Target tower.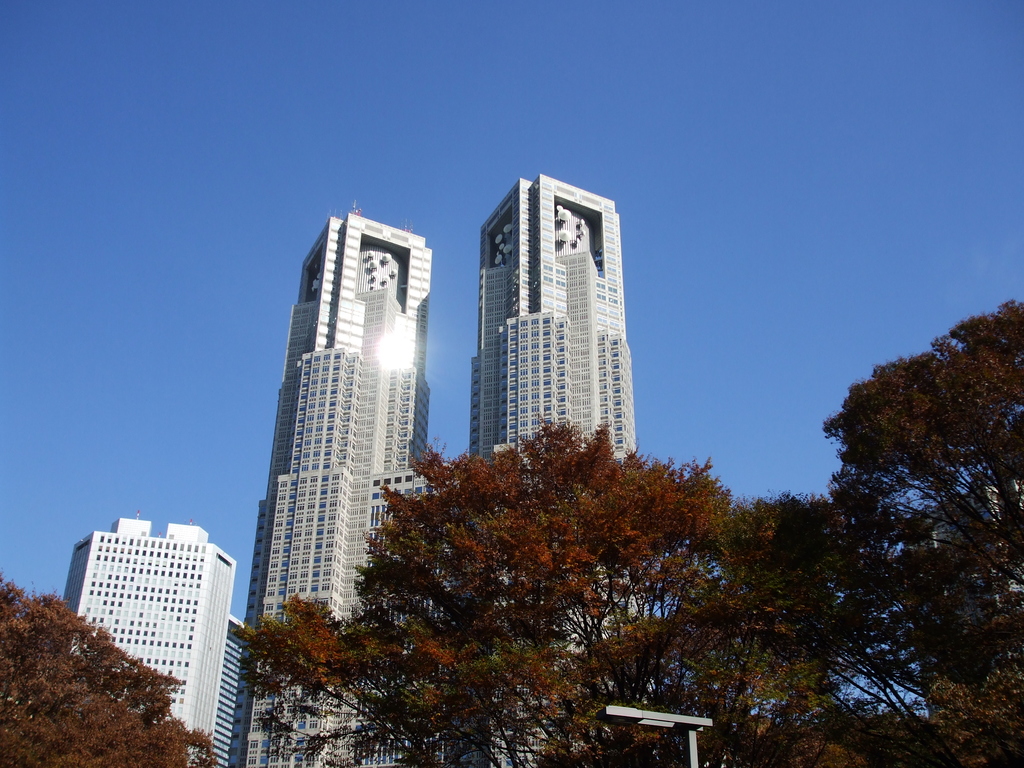
Target region: (55,513,237,767).
